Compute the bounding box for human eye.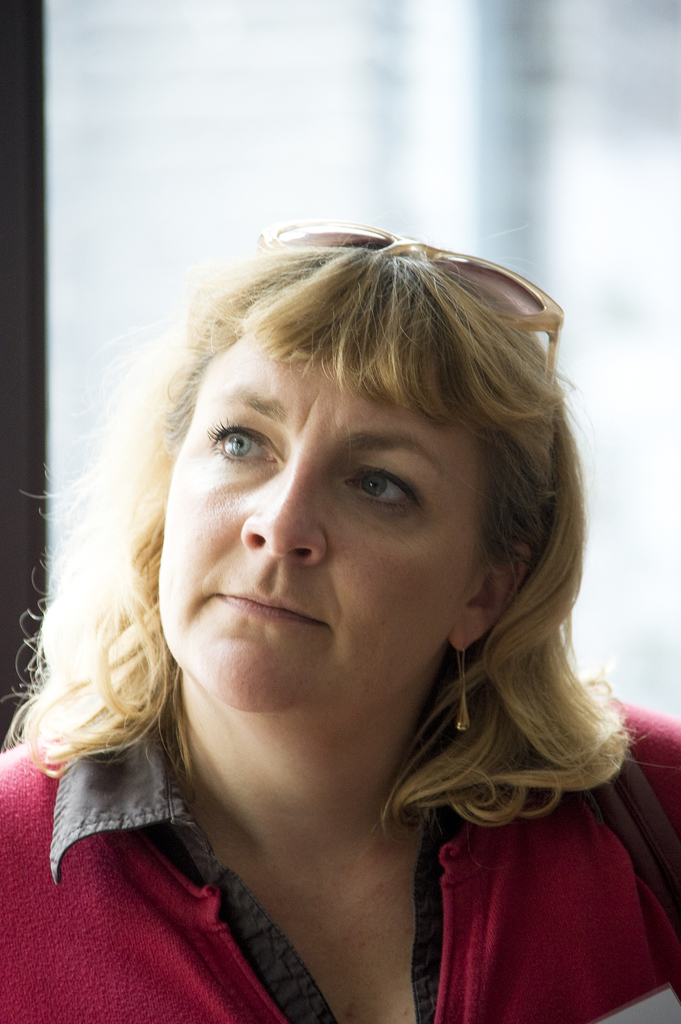
{"left": 197, "top": 412, "right": 290, "bottom": 476}.
